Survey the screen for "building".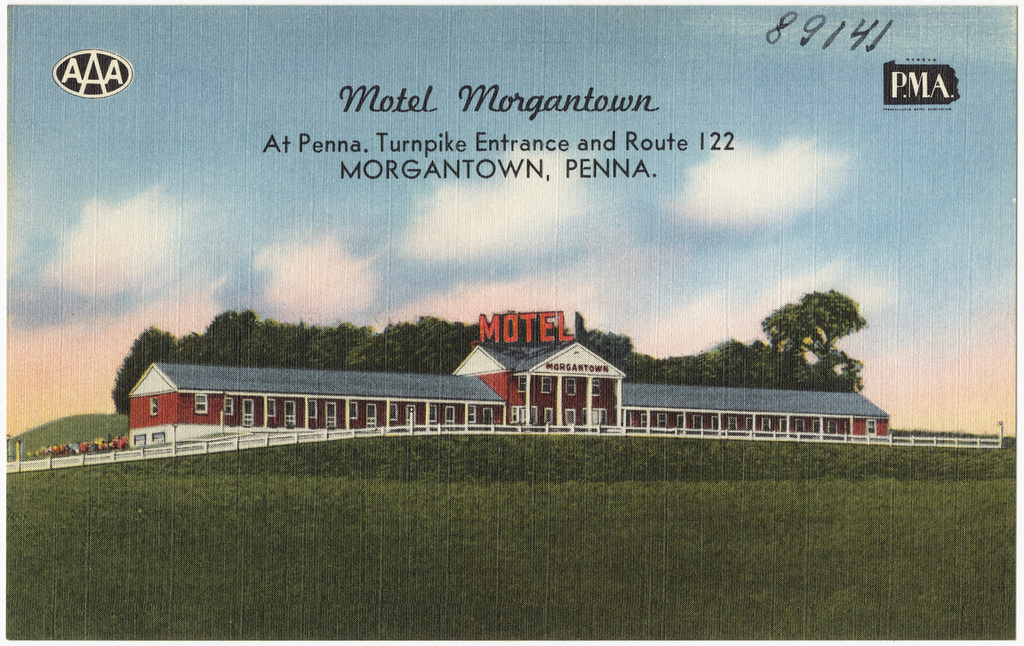
Survey found: x1=127, y1=342, x2=890, y2=449.
